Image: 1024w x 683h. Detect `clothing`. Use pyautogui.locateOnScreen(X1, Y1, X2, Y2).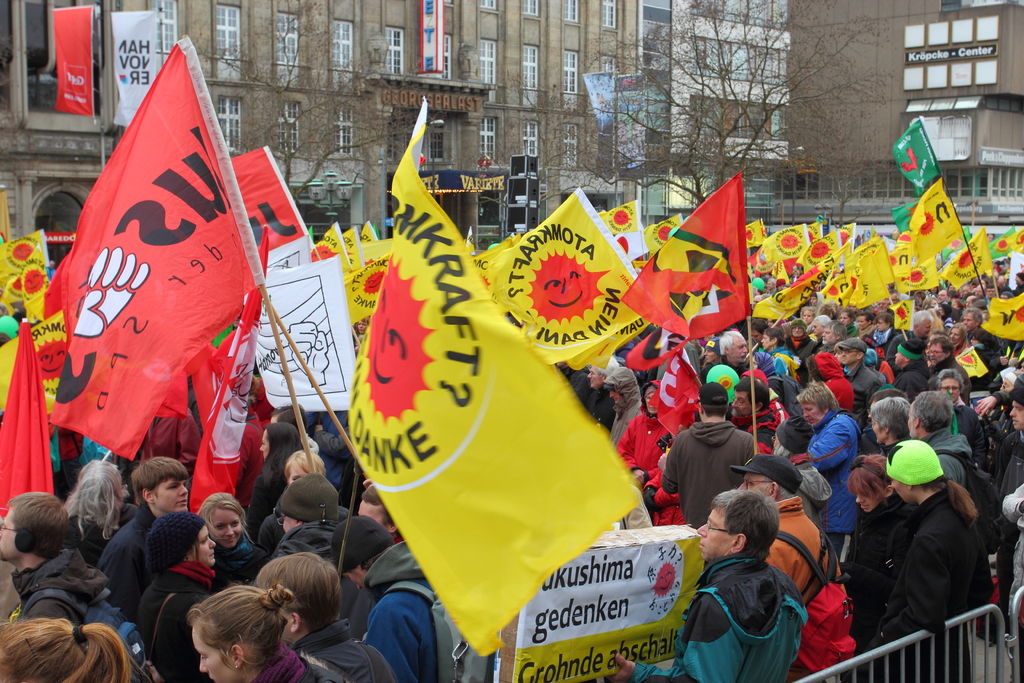
pyautogui.locateOnScreen(661, 570, 767, 682).
